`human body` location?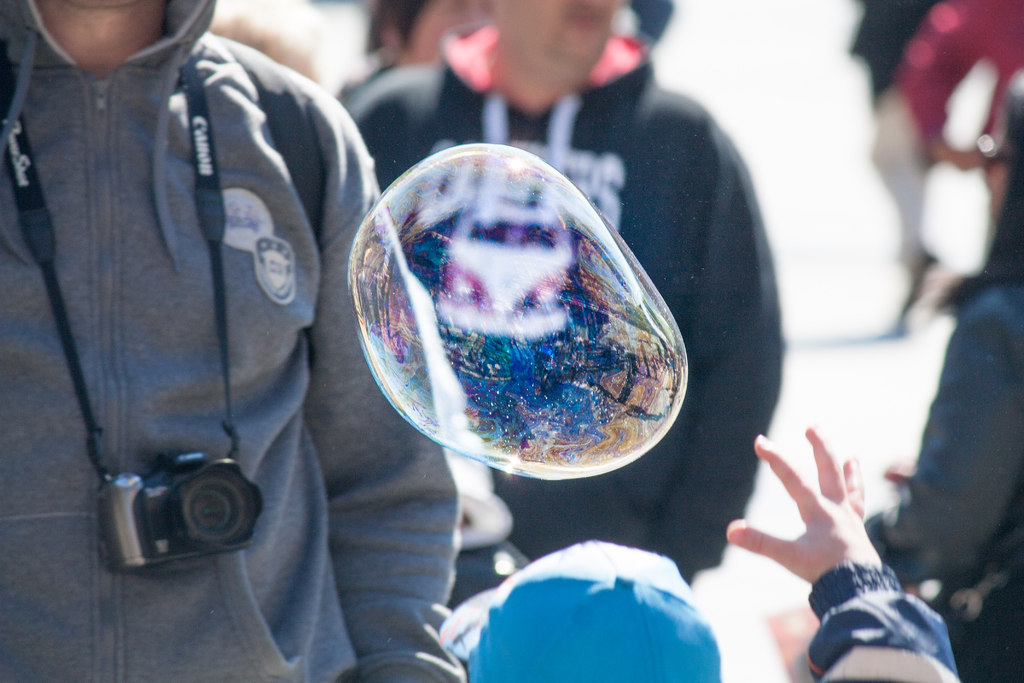
460,422,956,682
